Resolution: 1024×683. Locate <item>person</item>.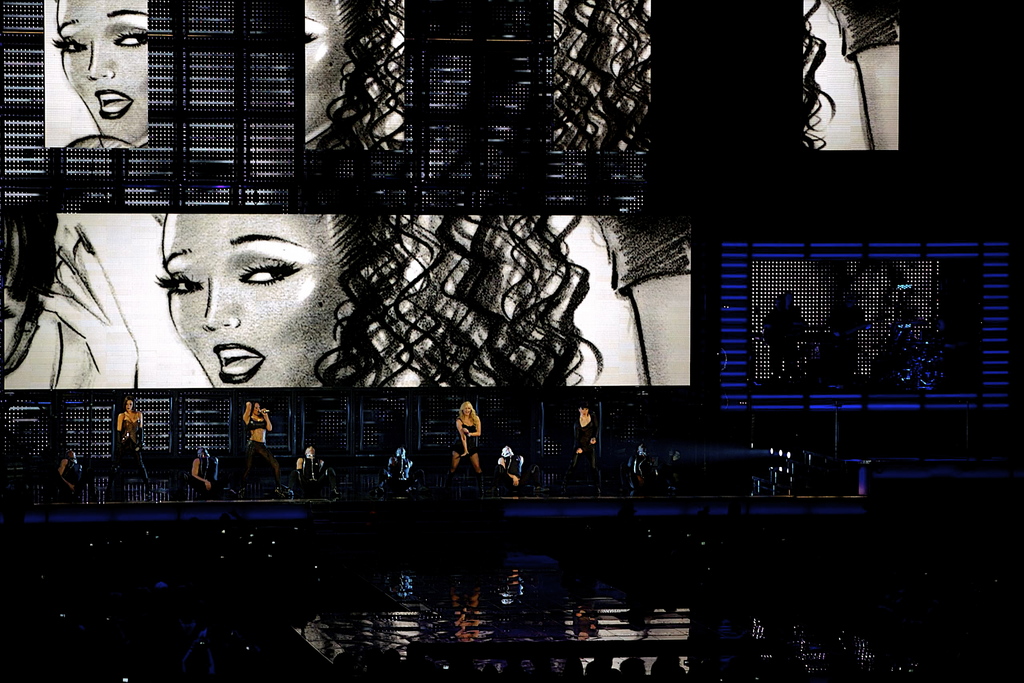
(56,0,151,145).
